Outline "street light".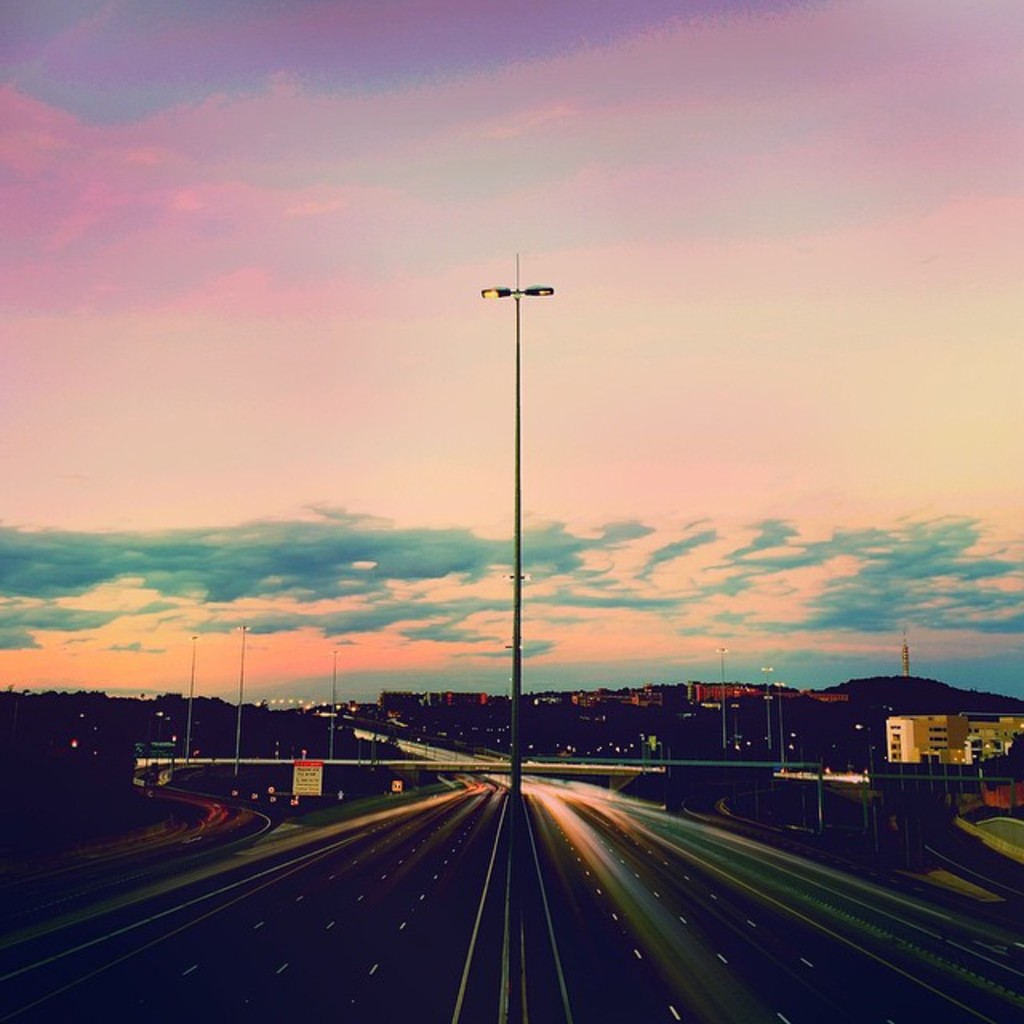
Outline: Rect(328, 650, 338, 755).
